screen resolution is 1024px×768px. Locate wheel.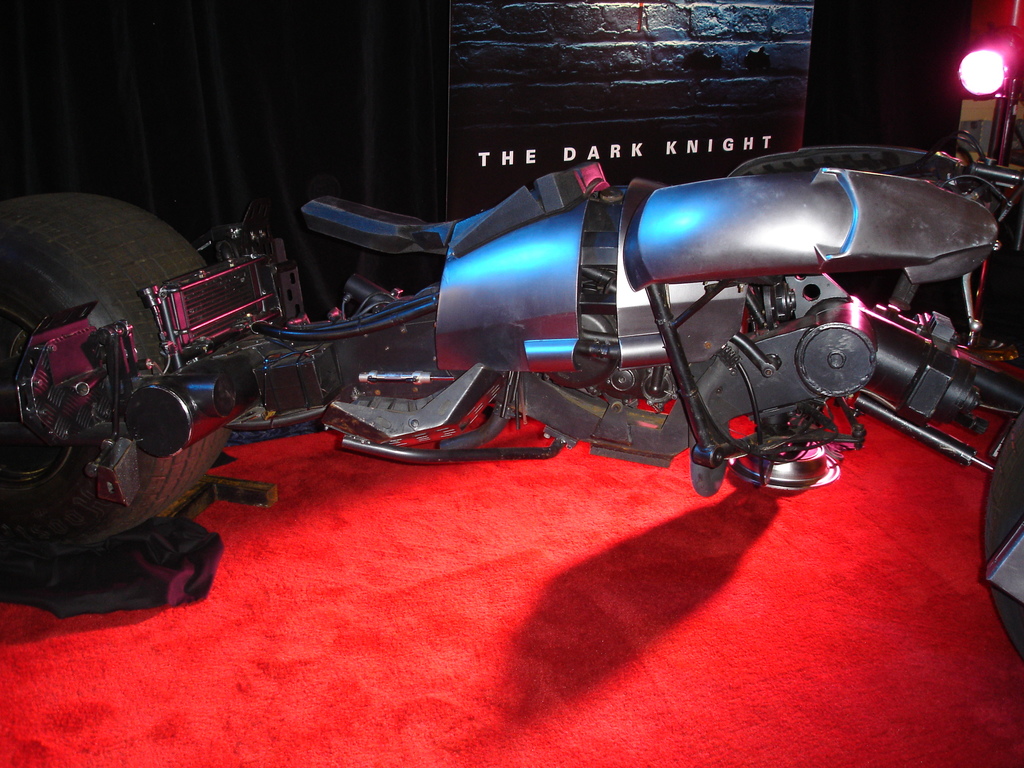
[x1=0, y1=192, x2=228, y2=558].
